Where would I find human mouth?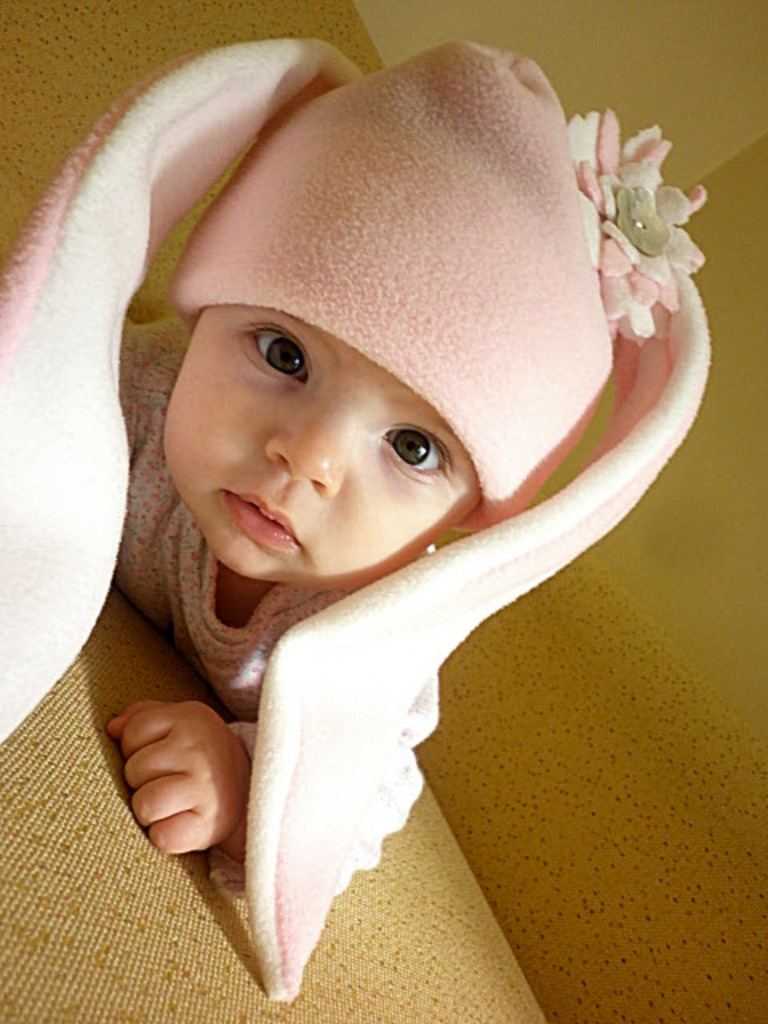
At bbox=[218, 488, 302, 549].
